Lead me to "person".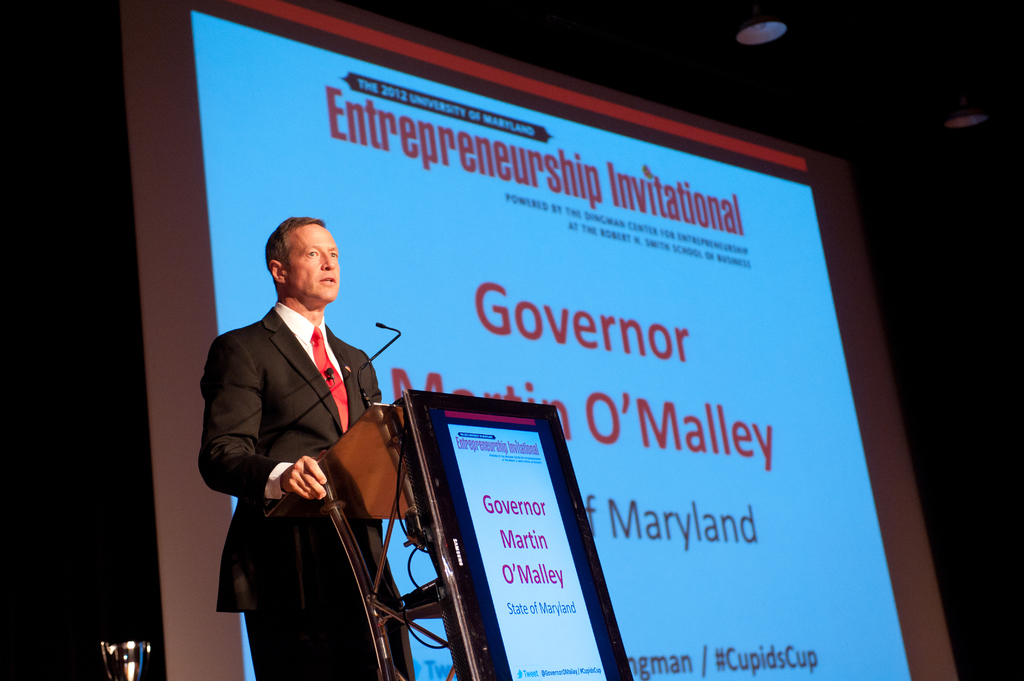
Lead to BBox(205, 185, 398, 673).
